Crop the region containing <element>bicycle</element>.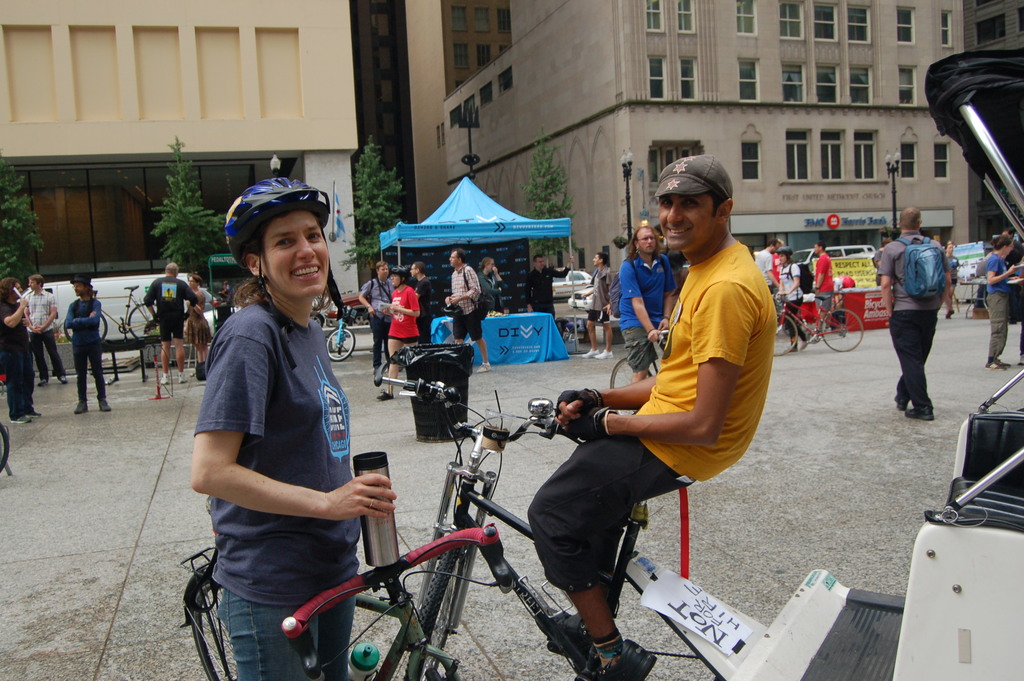
Crop region: [59, 283, 164, 346].
